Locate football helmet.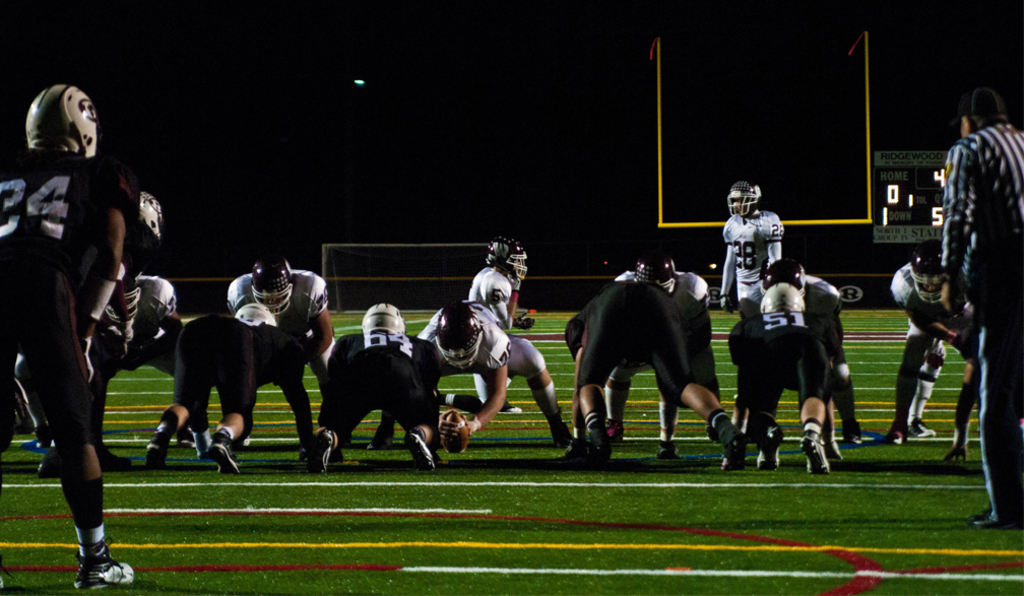
Bounding box: bbox(908, 228, 951, 299).
